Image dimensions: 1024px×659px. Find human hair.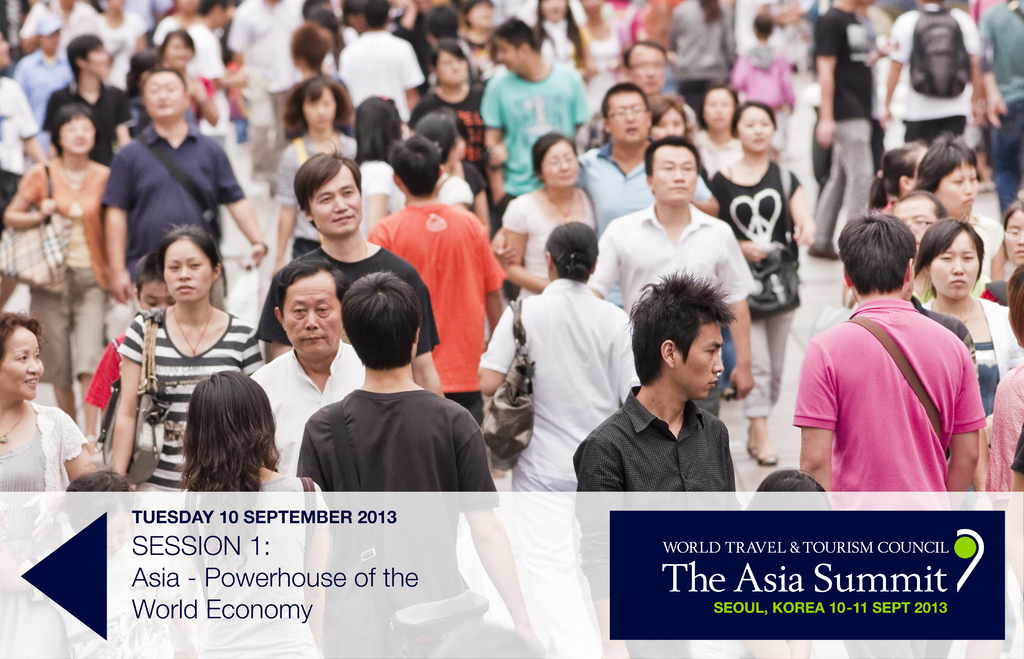
BBox(337, 280, 419, 383).
